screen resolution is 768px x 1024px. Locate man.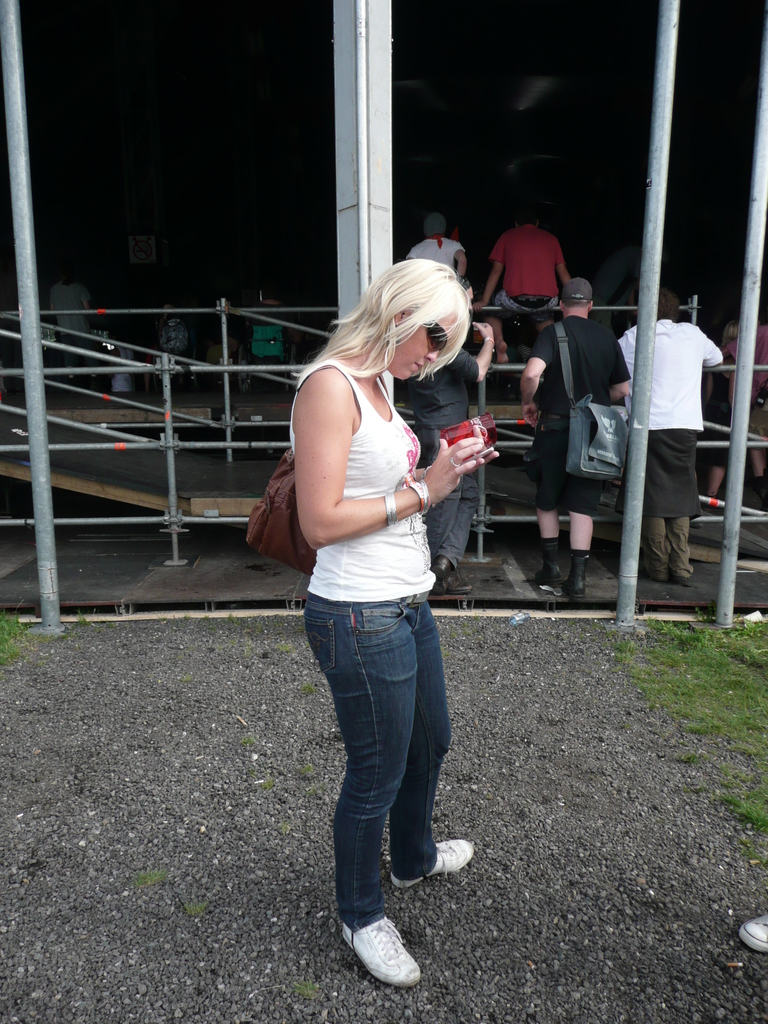
box=[399, 319, 499, 596].
